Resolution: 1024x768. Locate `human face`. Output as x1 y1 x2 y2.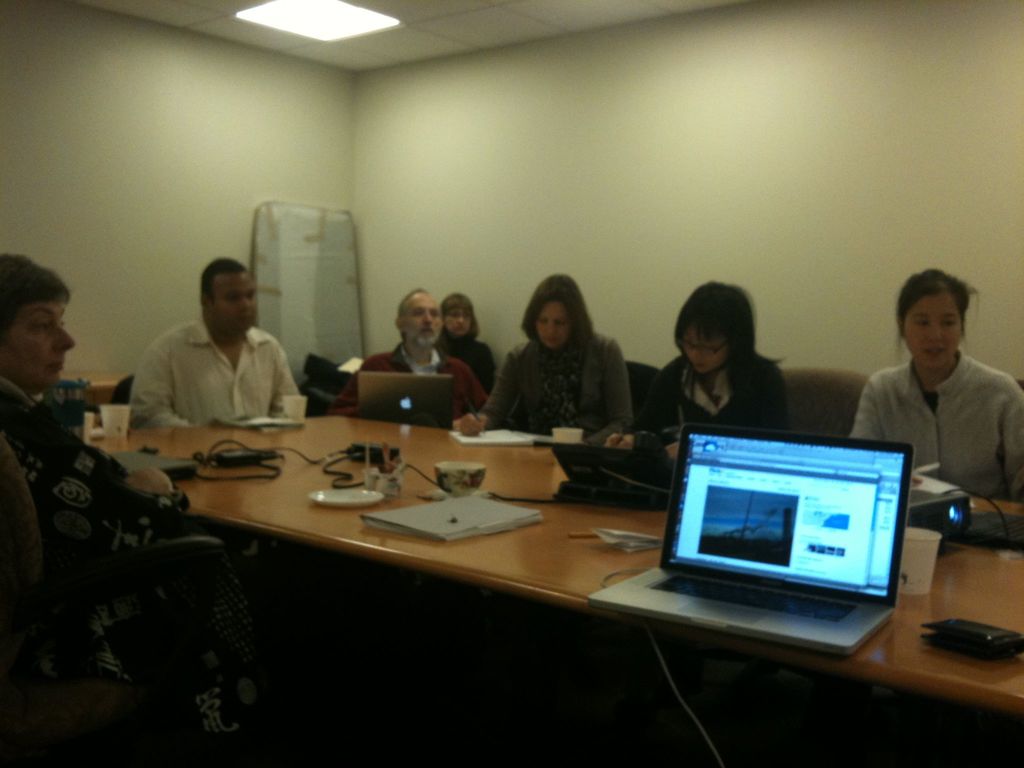
904 292 962 367.
